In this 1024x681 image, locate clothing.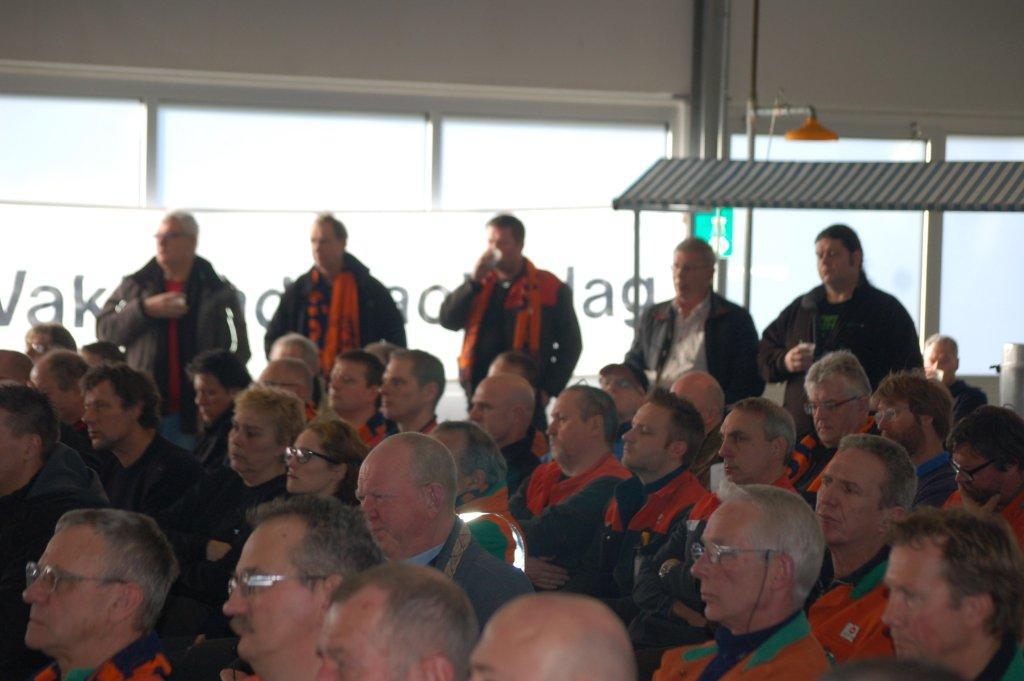
Bounding box: bbox=(622, 295, 760, 402).
